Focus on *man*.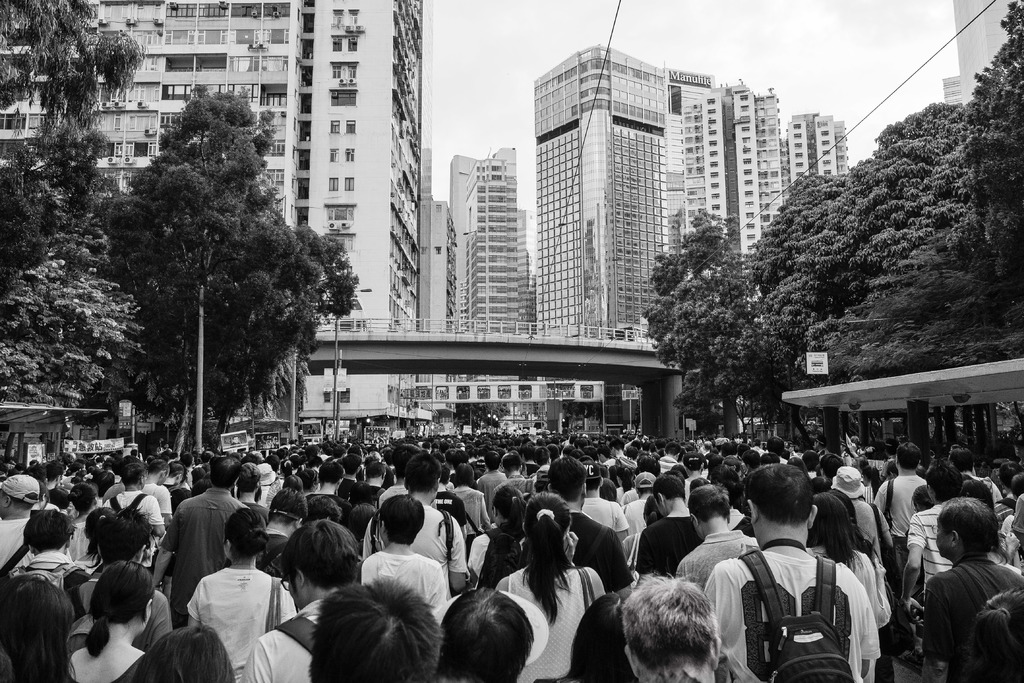
Focused at 993 461 1023 529.
